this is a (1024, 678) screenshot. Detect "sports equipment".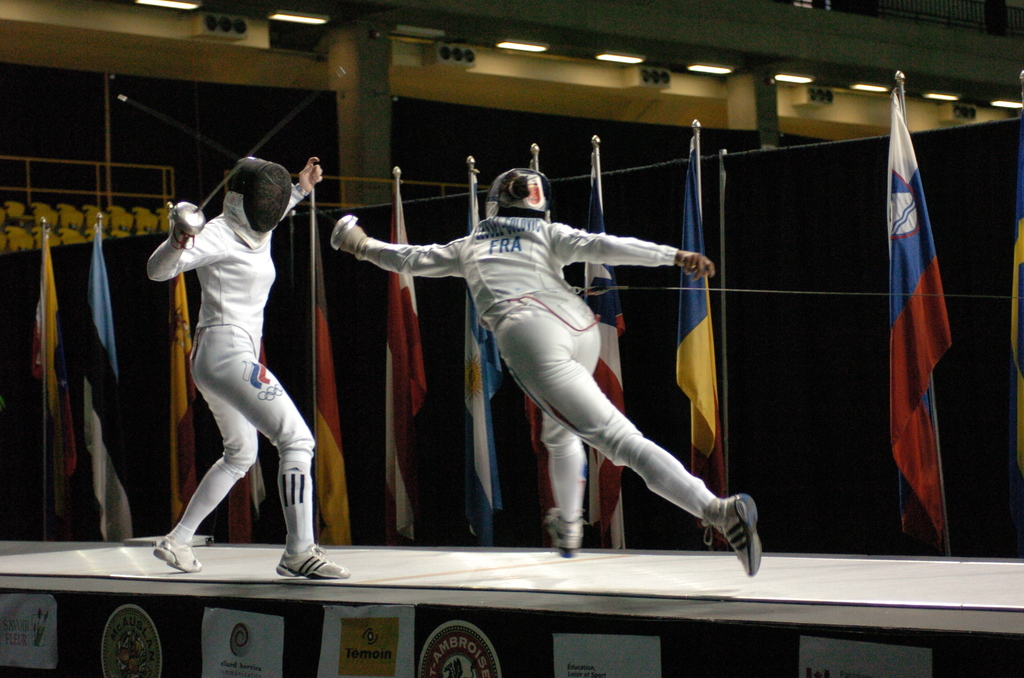
region(227, 151, 289, 246).
